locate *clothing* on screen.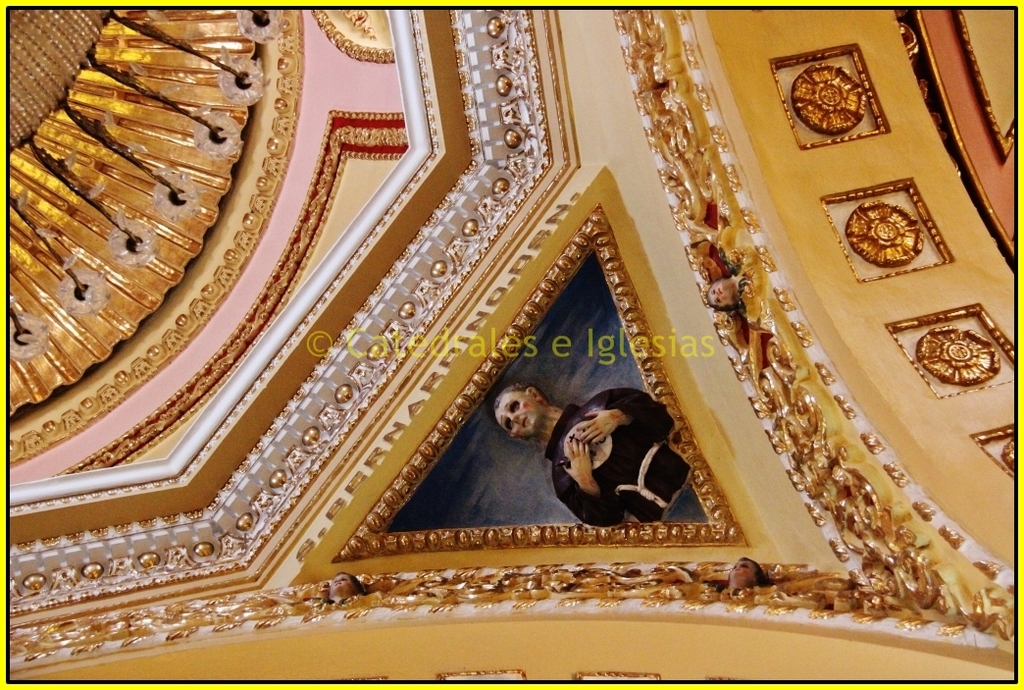
On screen at l=543, t=388, r=707, b=529.
